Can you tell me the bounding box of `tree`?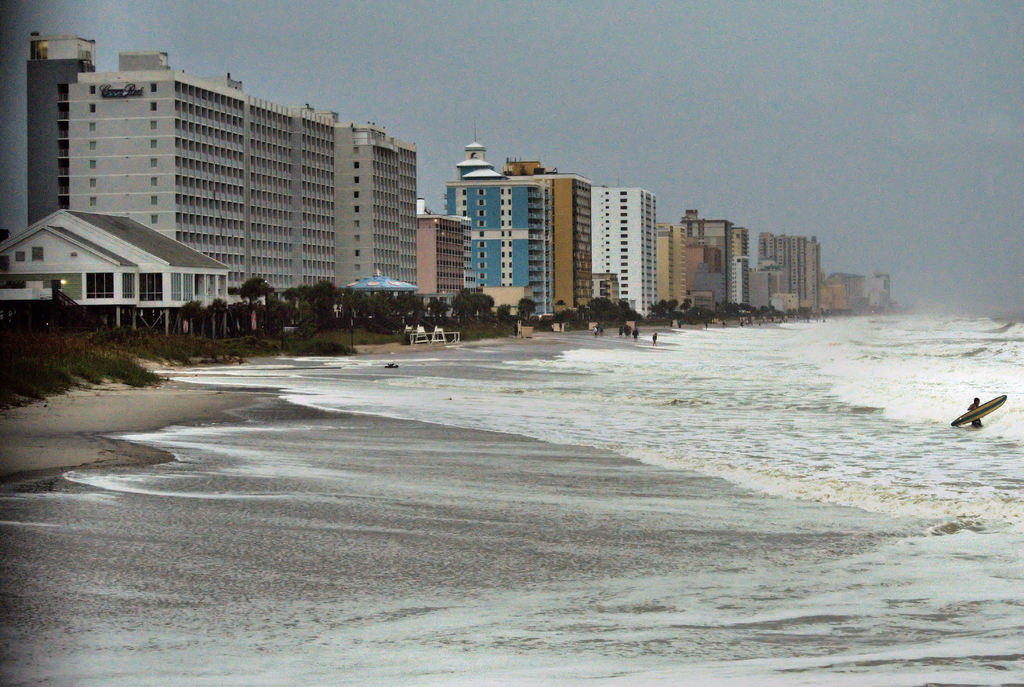
499,303,509,323.
